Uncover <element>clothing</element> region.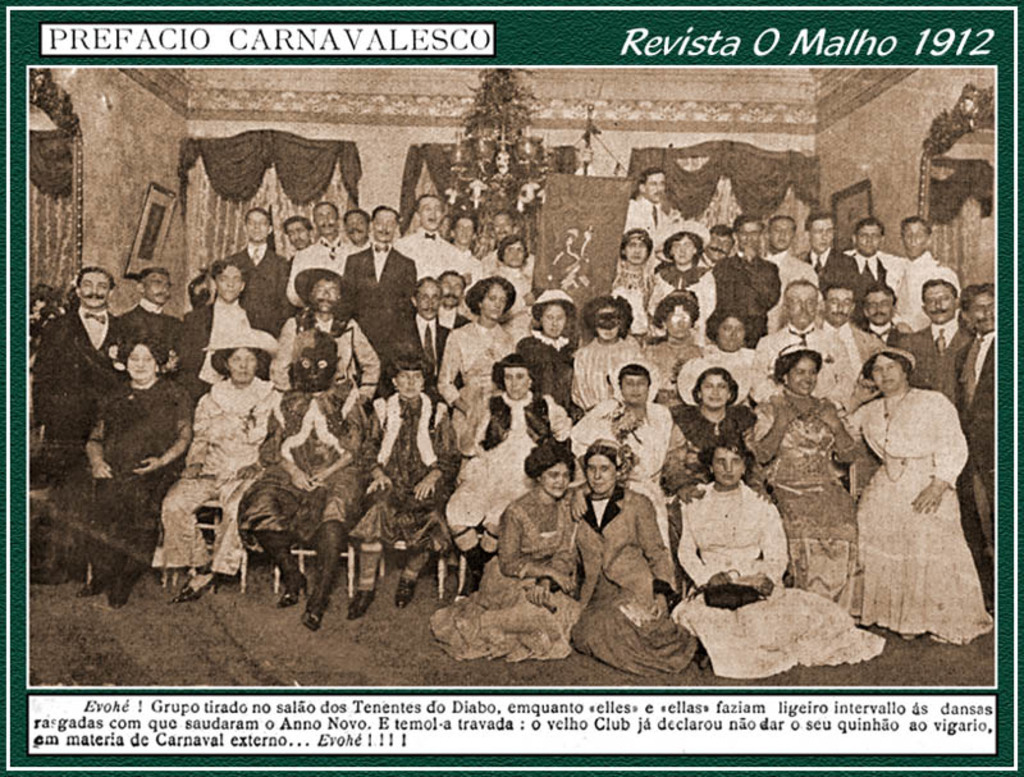
Uncovered: [left=648, top=260, right=719, bottom=330].
